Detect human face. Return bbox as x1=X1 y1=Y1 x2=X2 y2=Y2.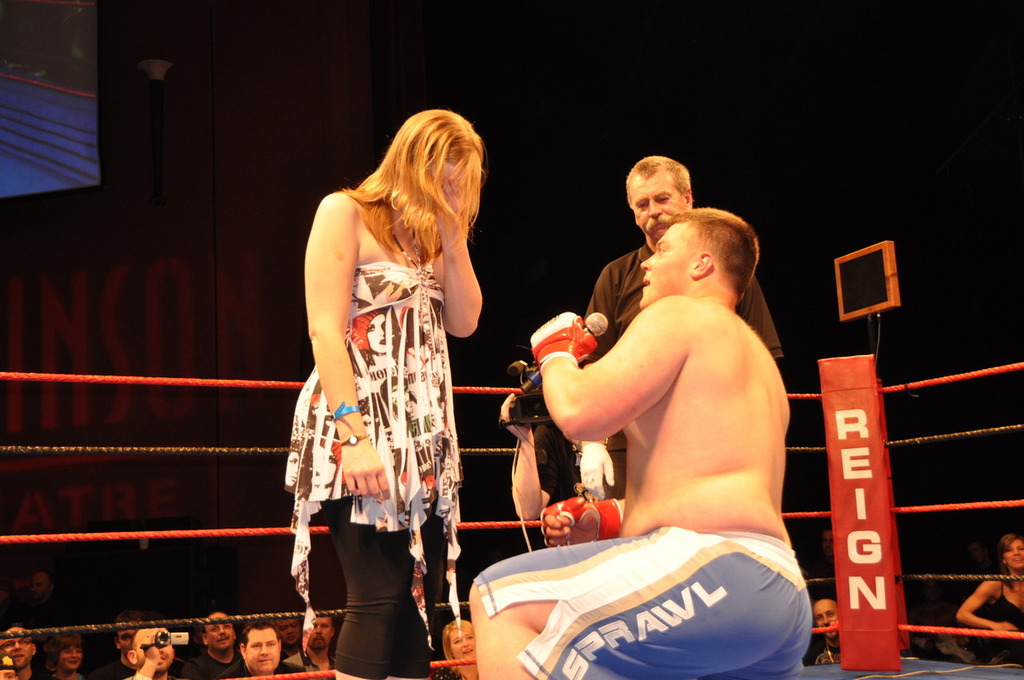
x1=630 y1=174 x2=687 y2=243.
